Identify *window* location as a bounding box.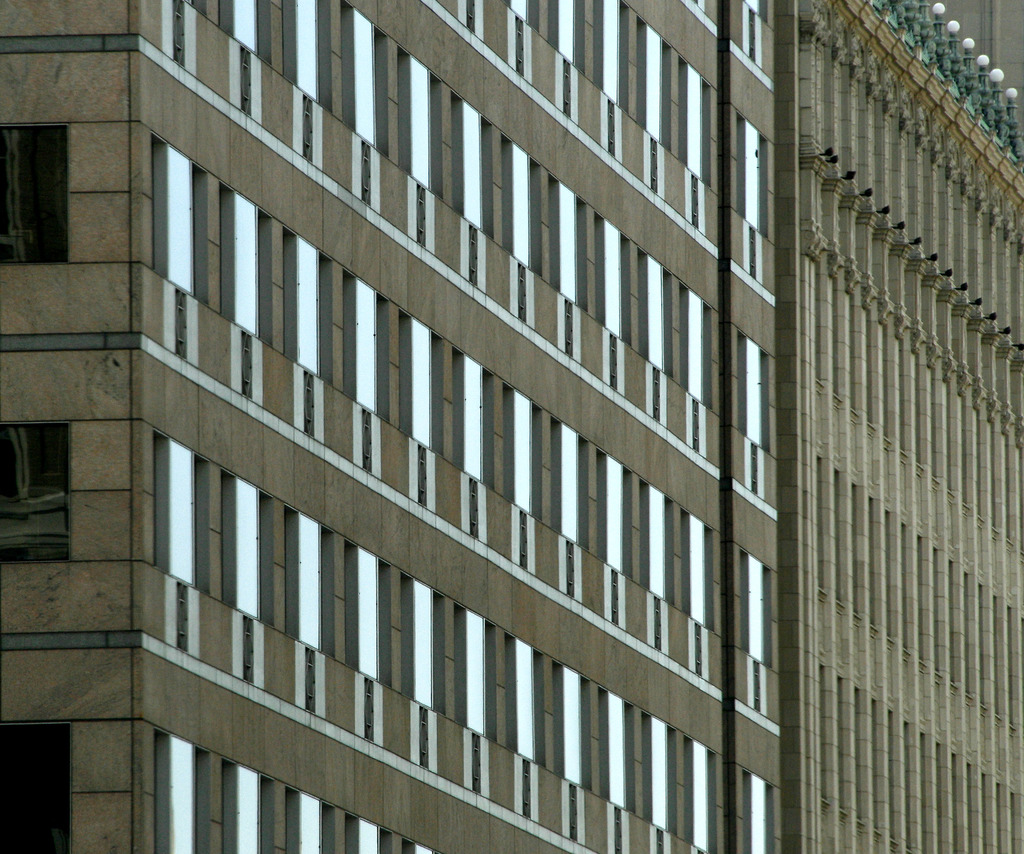
[1,420,72,563].
